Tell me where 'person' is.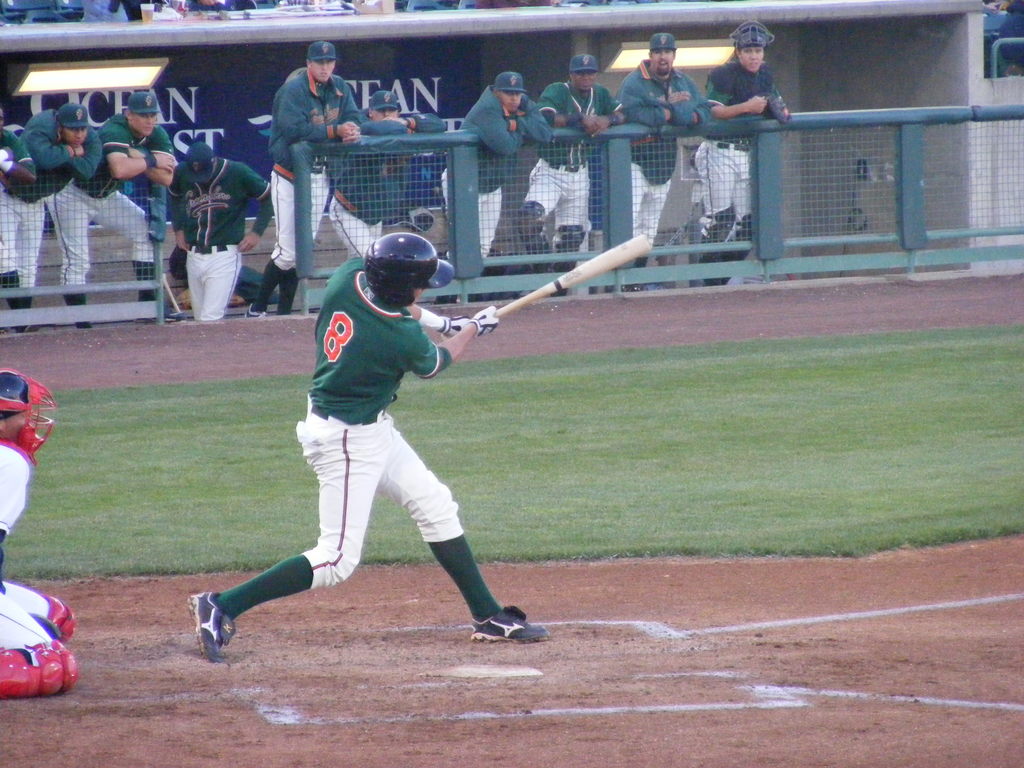
'person' is at bbox=[0, 364, 80, 698].
